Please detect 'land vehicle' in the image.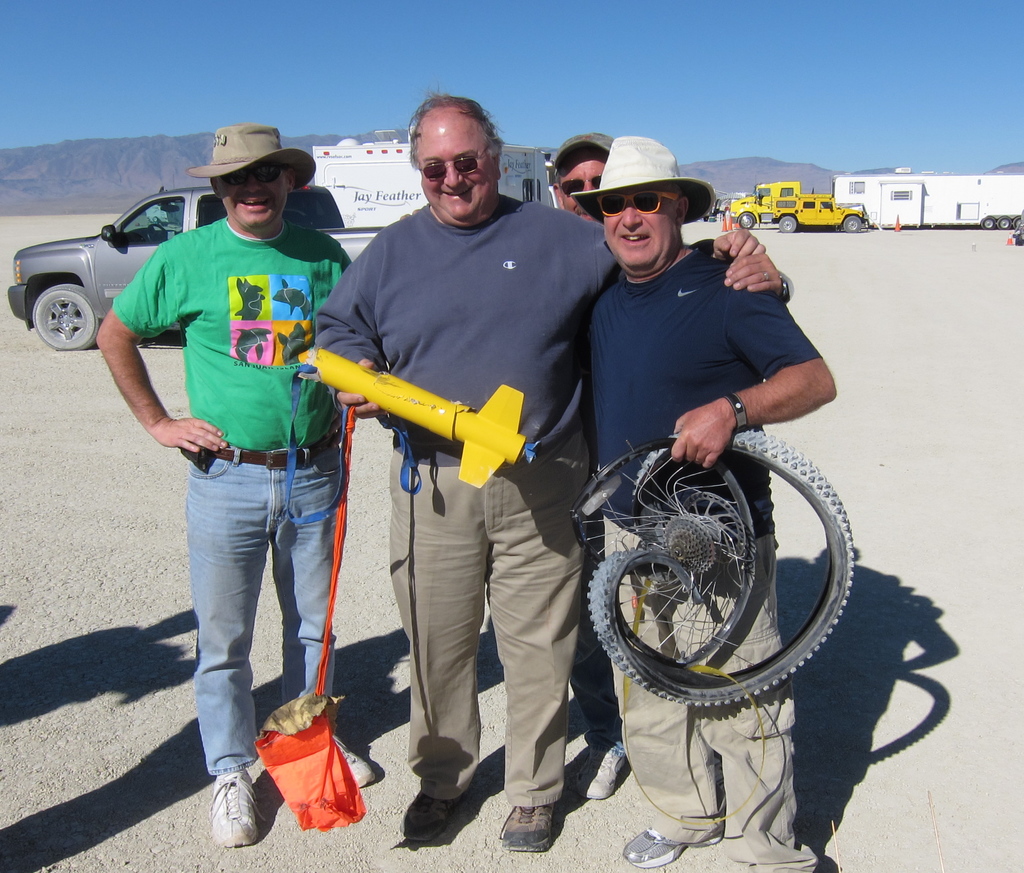
<region>831, 167, 1023, 231</region>.
